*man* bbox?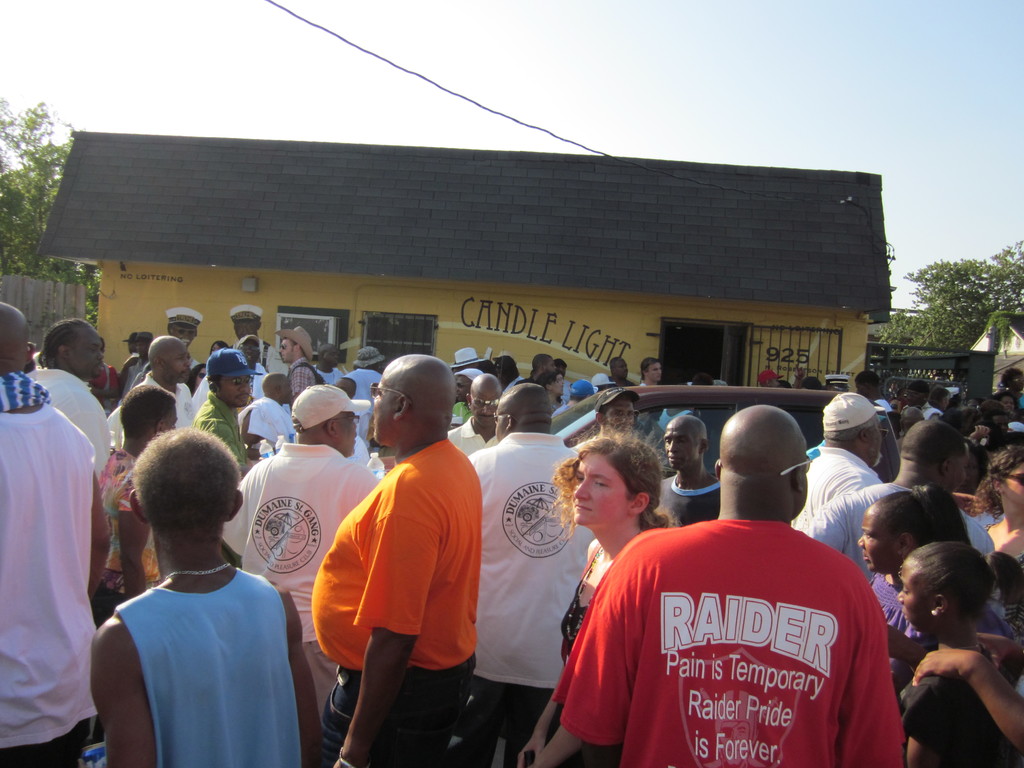
bbox=(758, 371, 783, 388)
